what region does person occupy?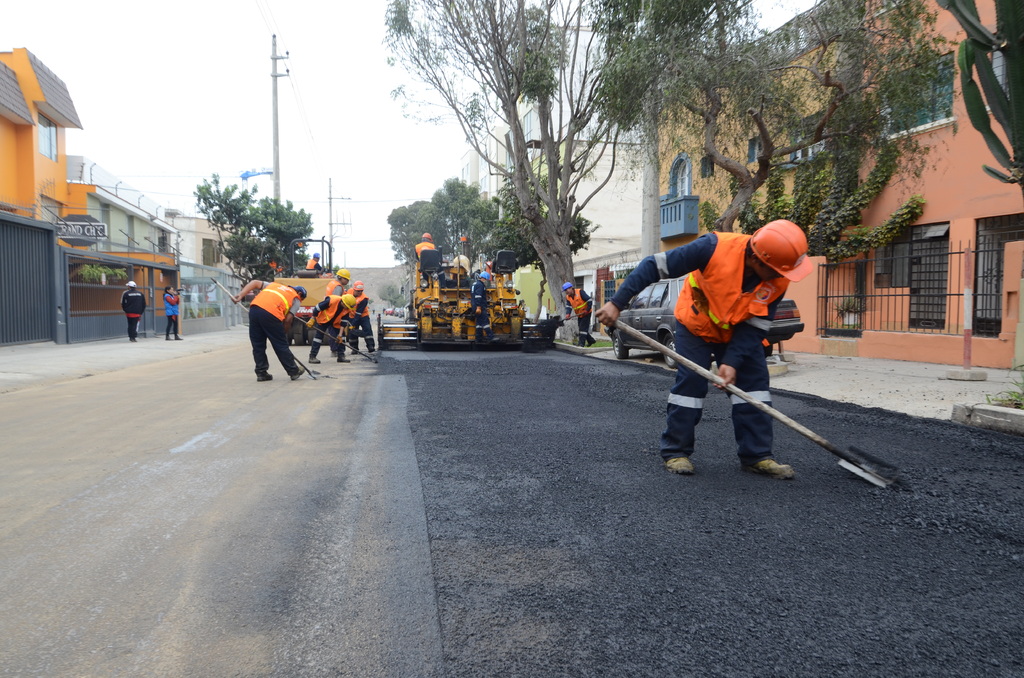
rect(159, 281, 180, 336).
